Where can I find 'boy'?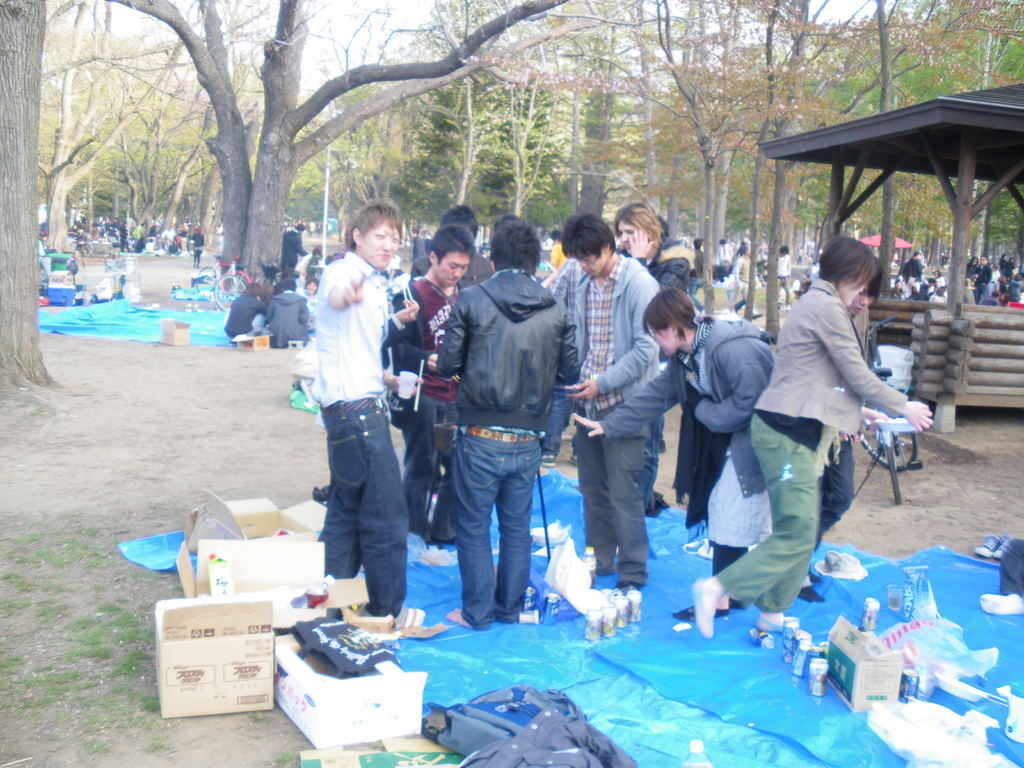
You can find it at 451:228:589:631.
